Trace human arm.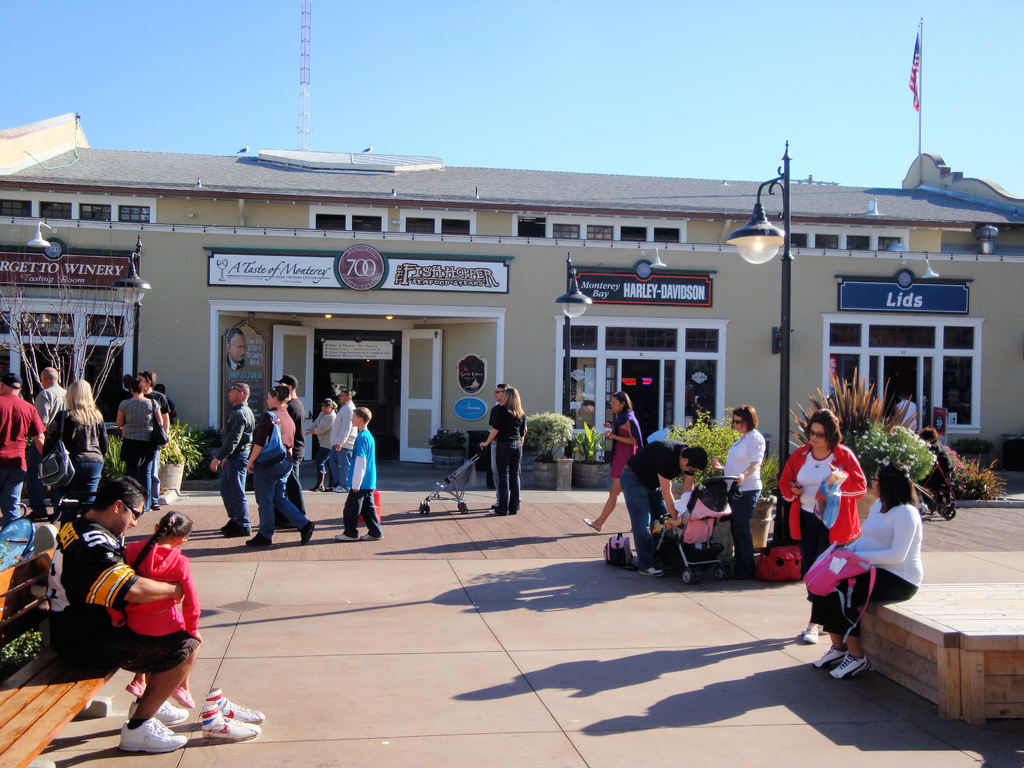
Traced to [x1=819, y1=447, x2=873, y2=496].
